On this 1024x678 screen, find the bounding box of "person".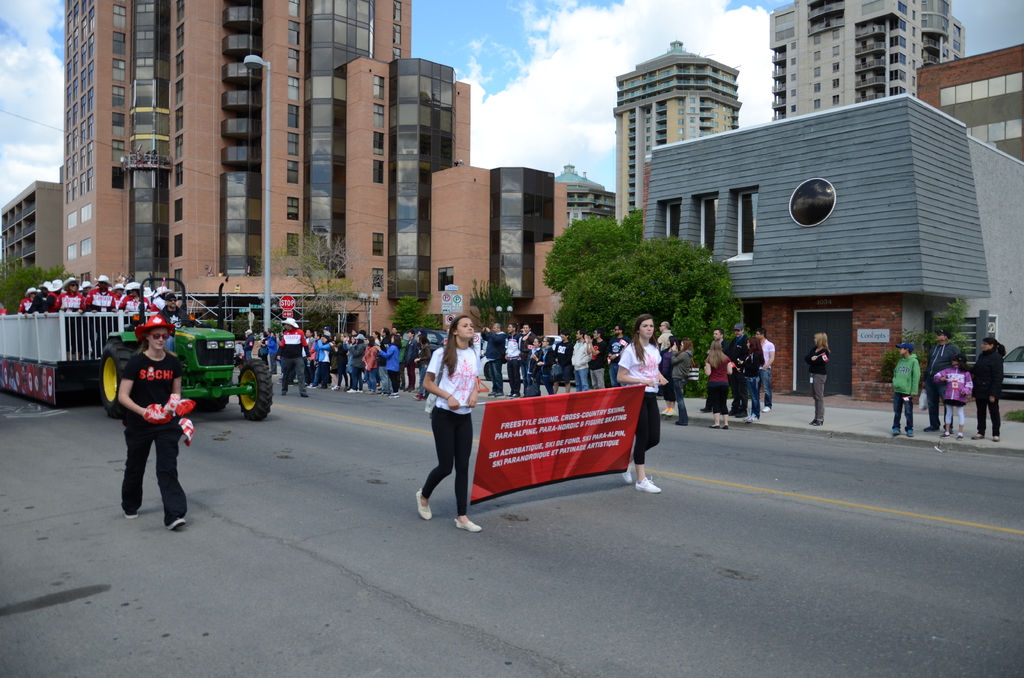
Bounding box: 803 335 831 424.
